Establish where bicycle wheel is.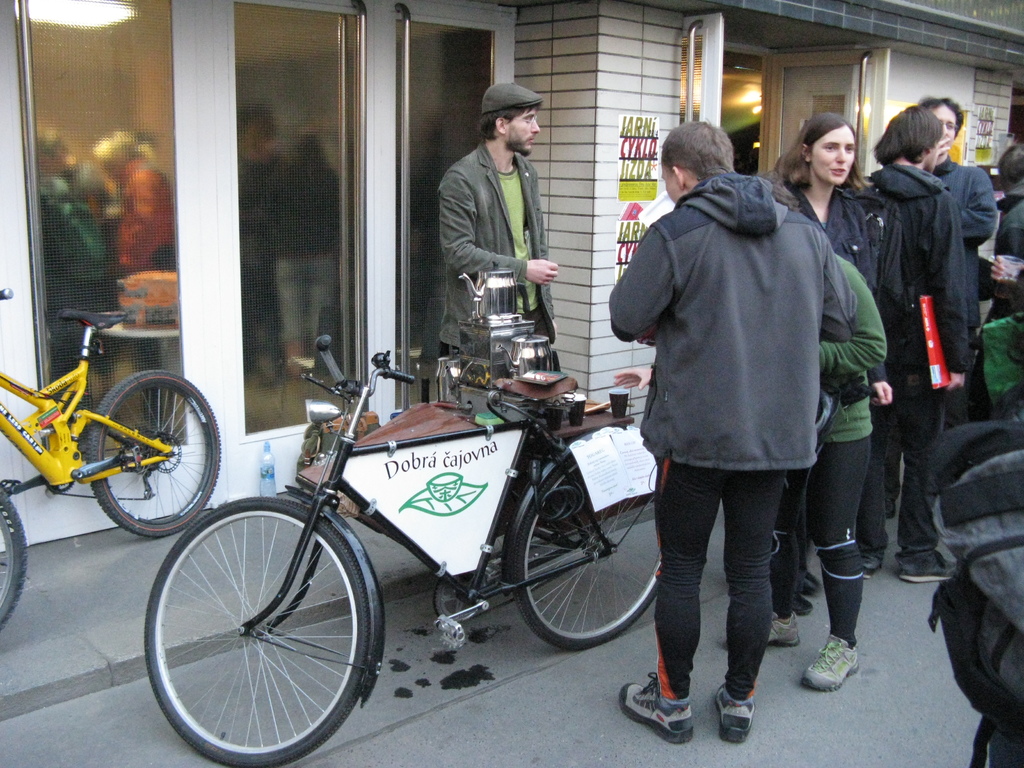
Established at <bbox>0, 495, 26, 630</bbox>.
